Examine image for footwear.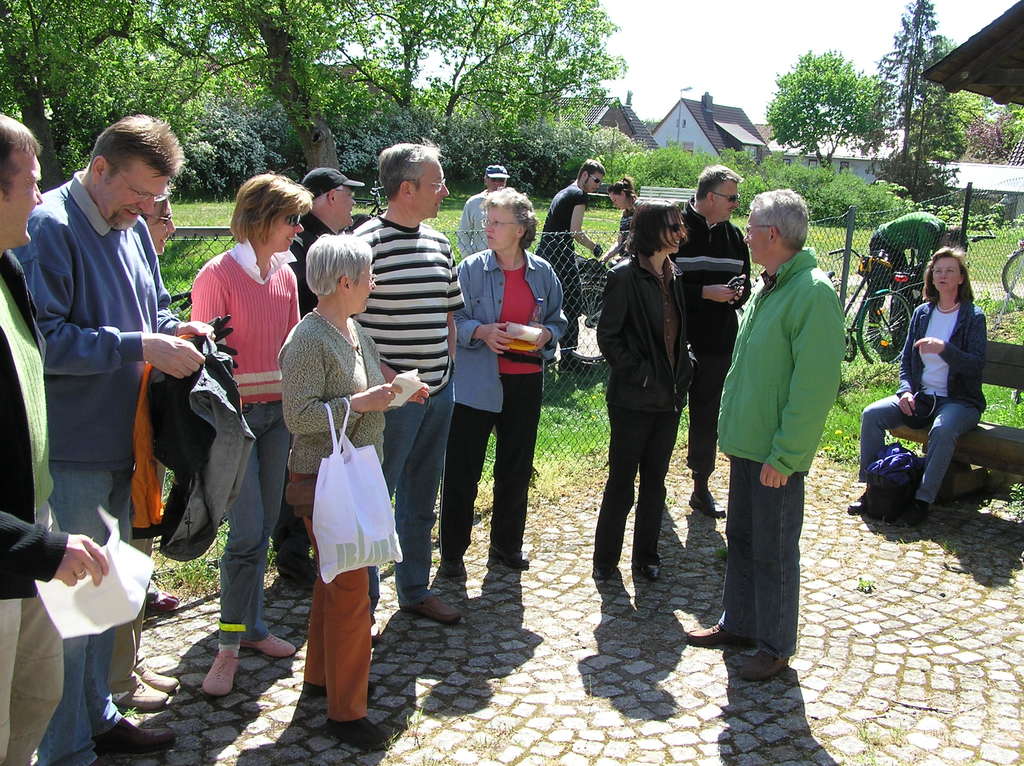
Examination result: <box>399,596,463,626</box>.
